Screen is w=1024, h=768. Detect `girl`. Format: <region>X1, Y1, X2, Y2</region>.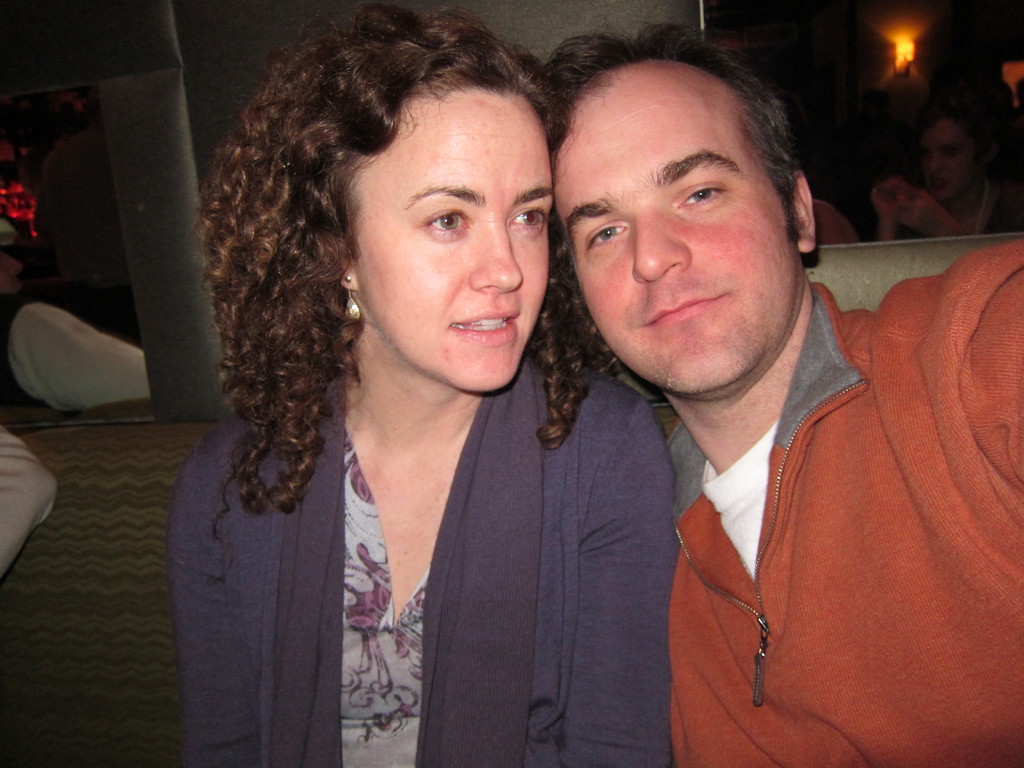
<region>165, 3, 681, 767</region>.
